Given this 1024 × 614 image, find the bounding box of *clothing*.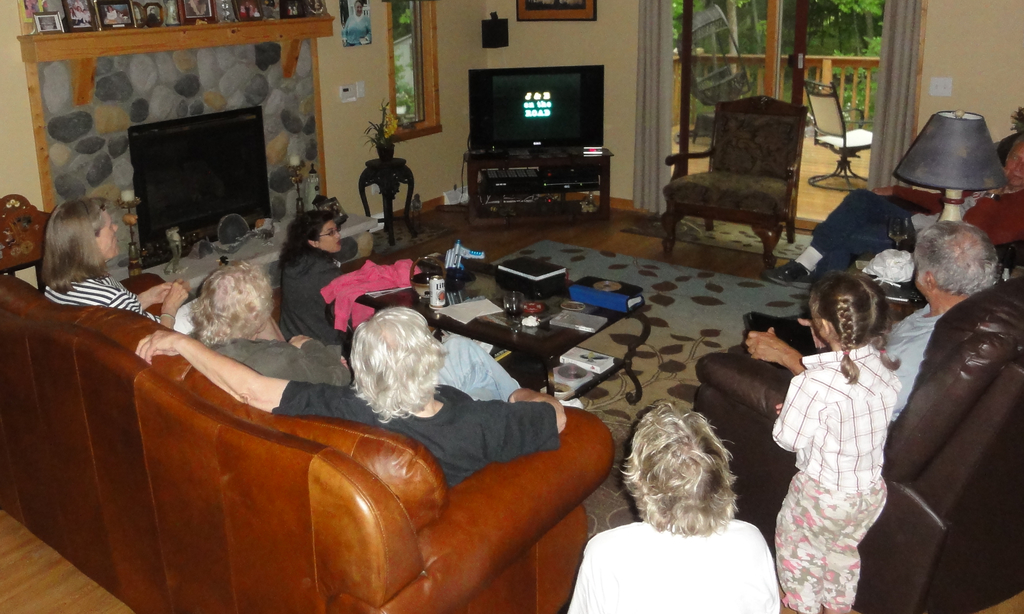
581, 485, 799, 605.
